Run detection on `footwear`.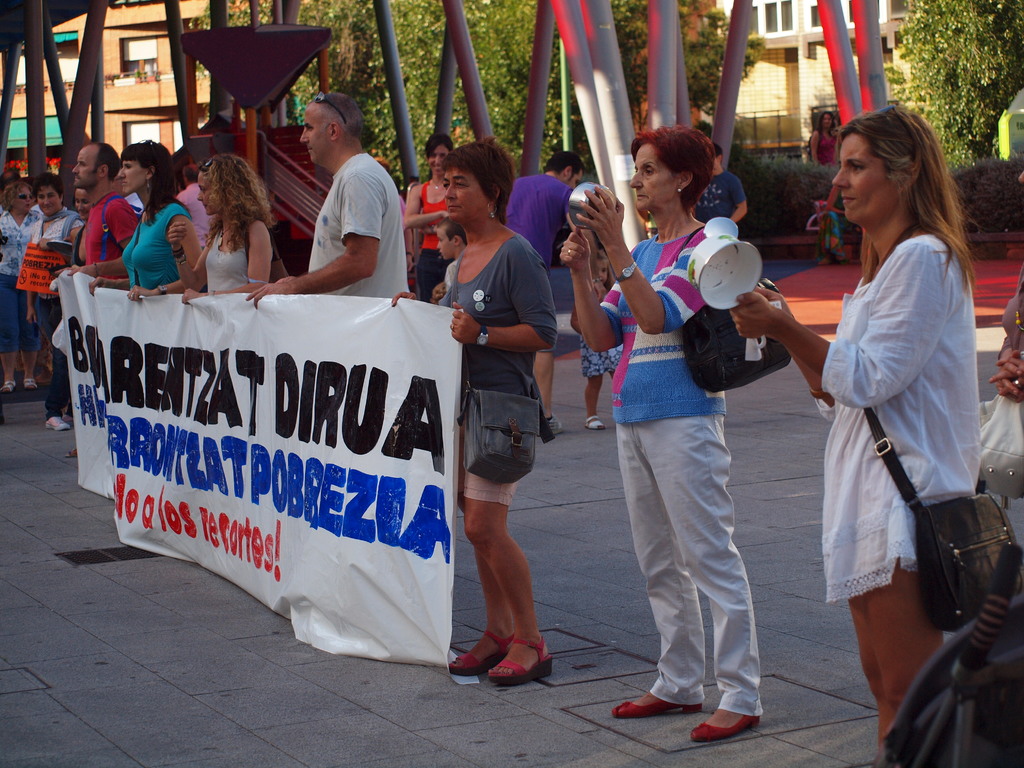
Result: 0,378,17,396.
